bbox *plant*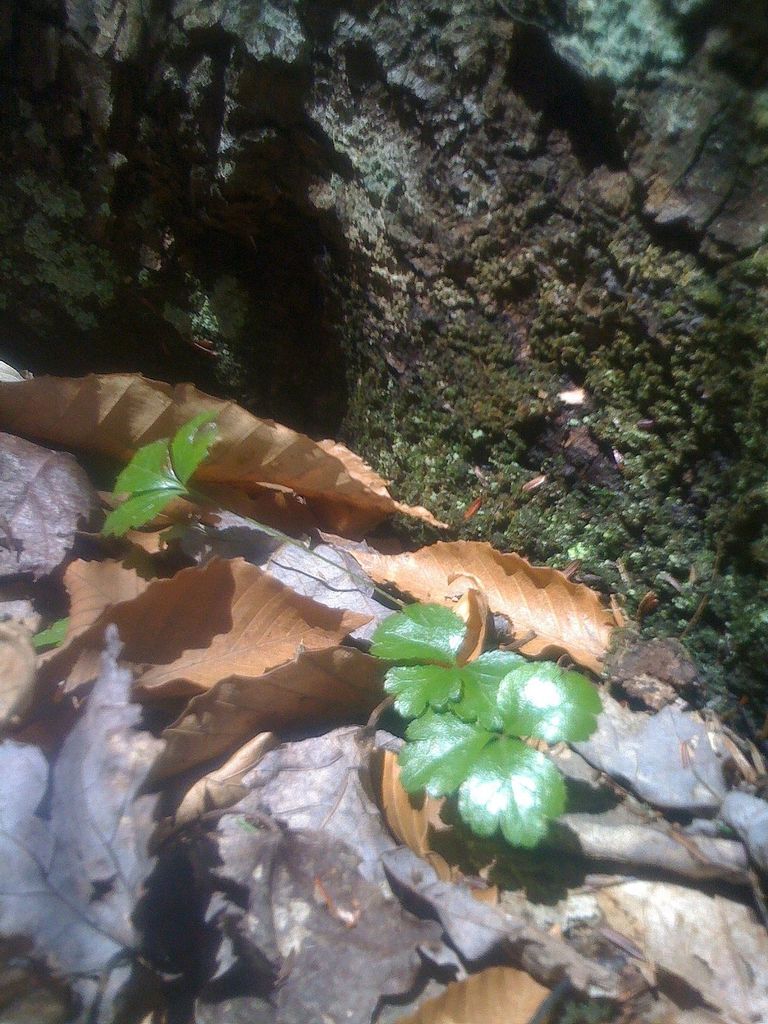
rect(369, 599, 602, 850)
